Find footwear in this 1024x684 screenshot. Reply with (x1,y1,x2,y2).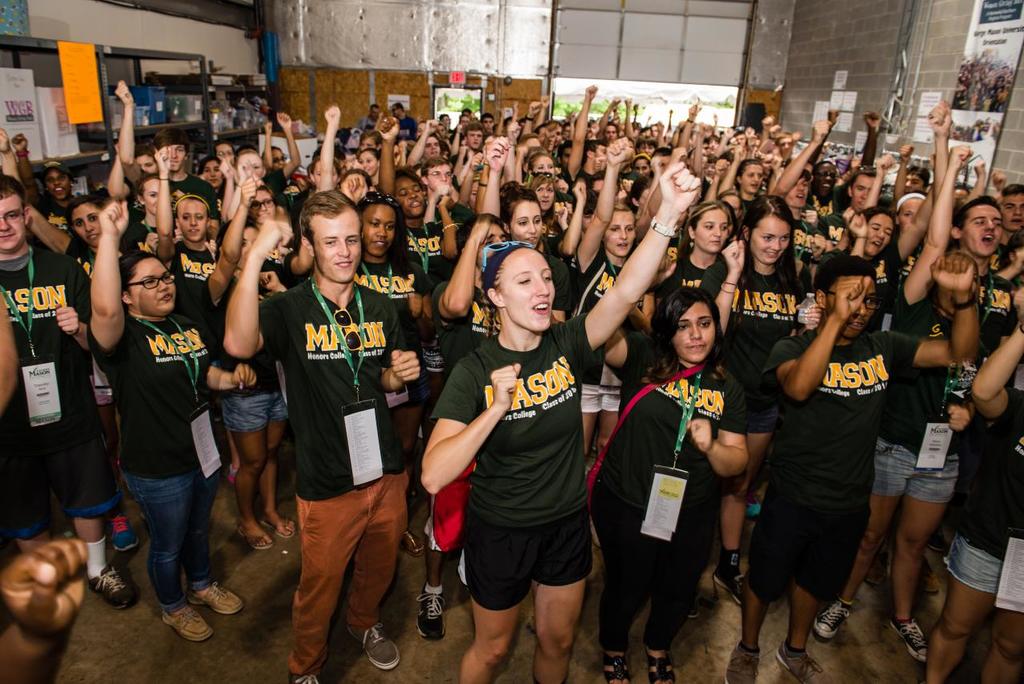
(644,648,674,683).
